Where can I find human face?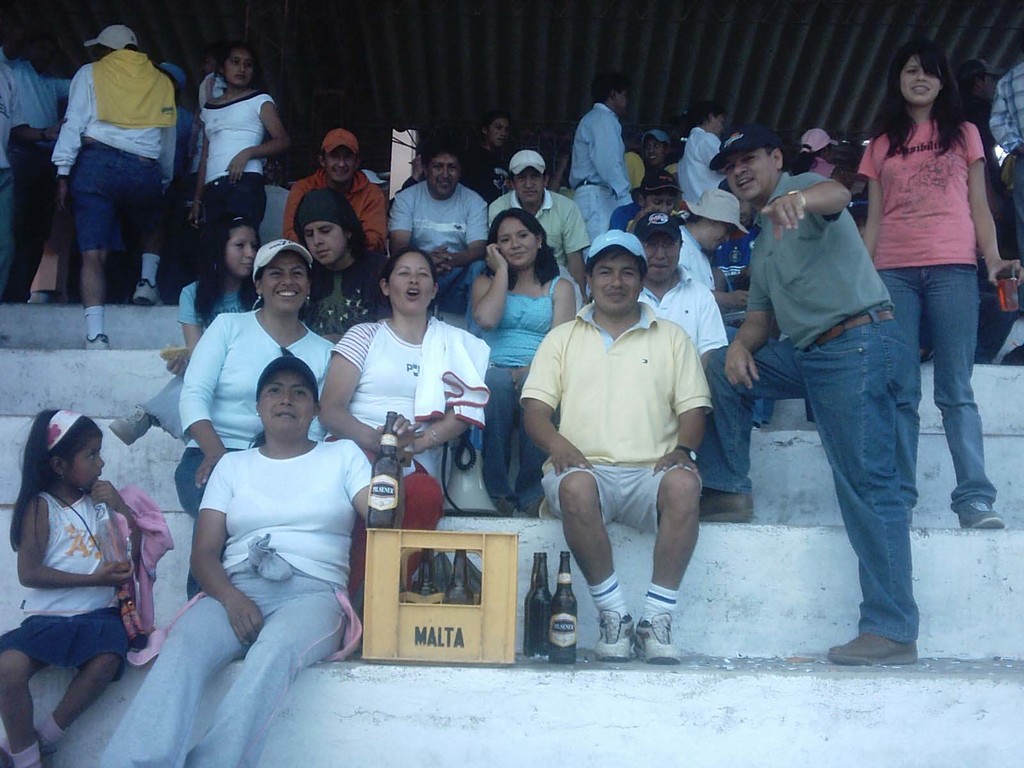
You can find it at box=[428, 150, 460, 198].
